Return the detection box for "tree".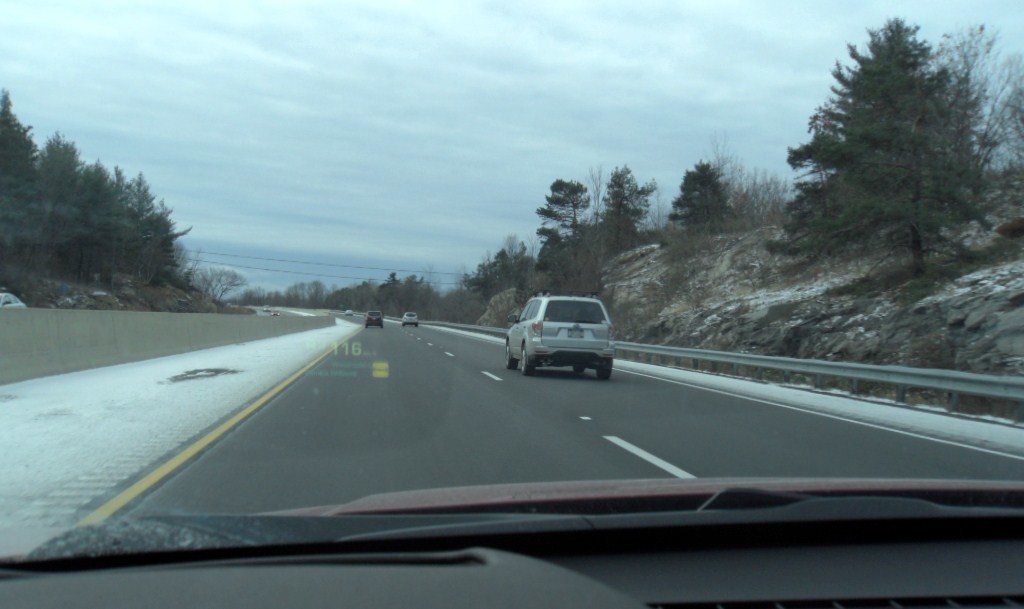
box=[107, 168, 132, 266].
